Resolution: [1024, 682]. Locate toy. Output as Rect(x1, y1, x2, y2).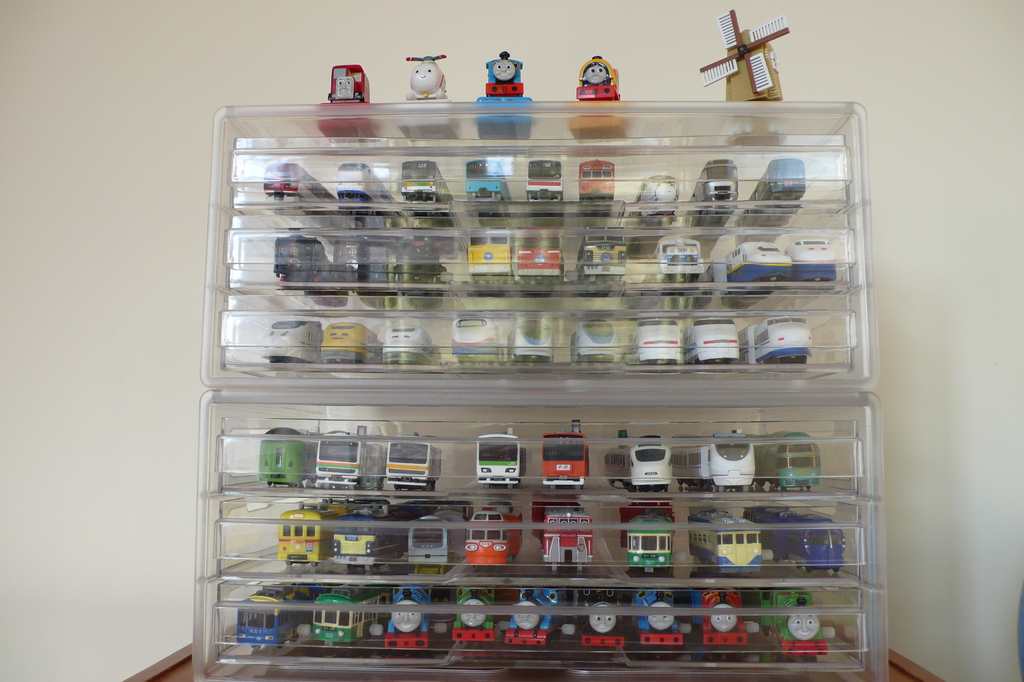
Rect(315, 585, 381, 644).
